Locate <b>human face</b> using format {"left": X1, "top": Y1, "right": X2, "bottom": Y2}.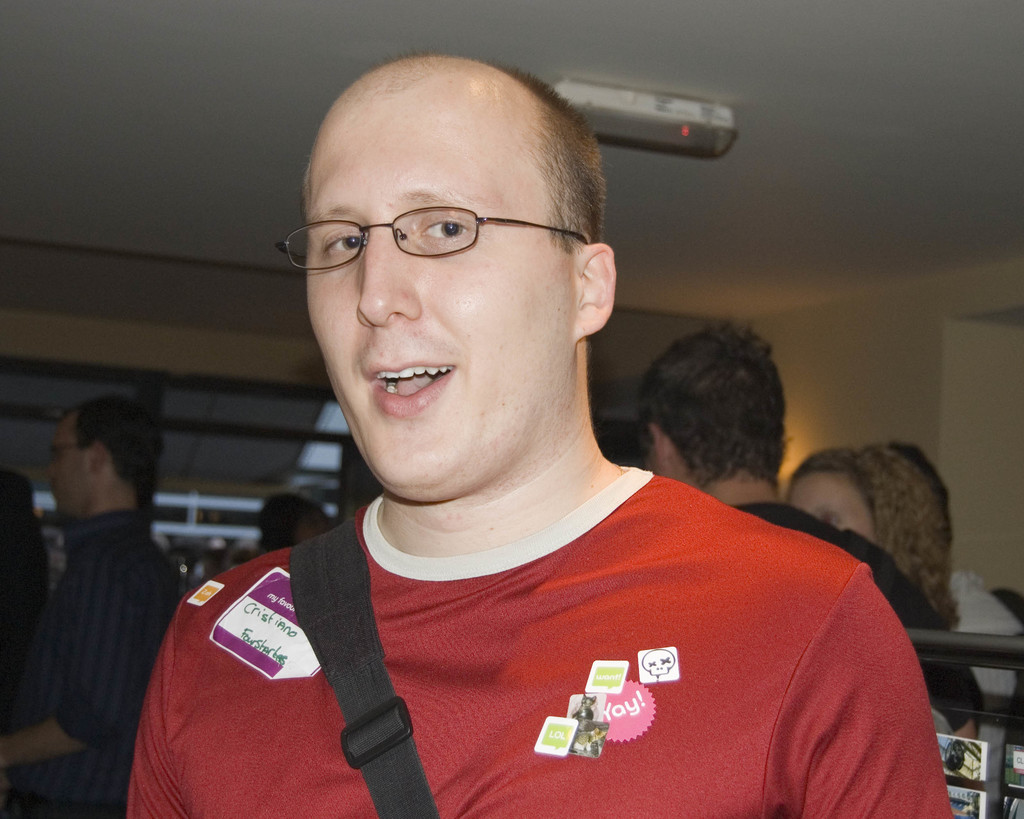
{"left": 303, "top": 62, "right": 580, "bottom": 510}.
